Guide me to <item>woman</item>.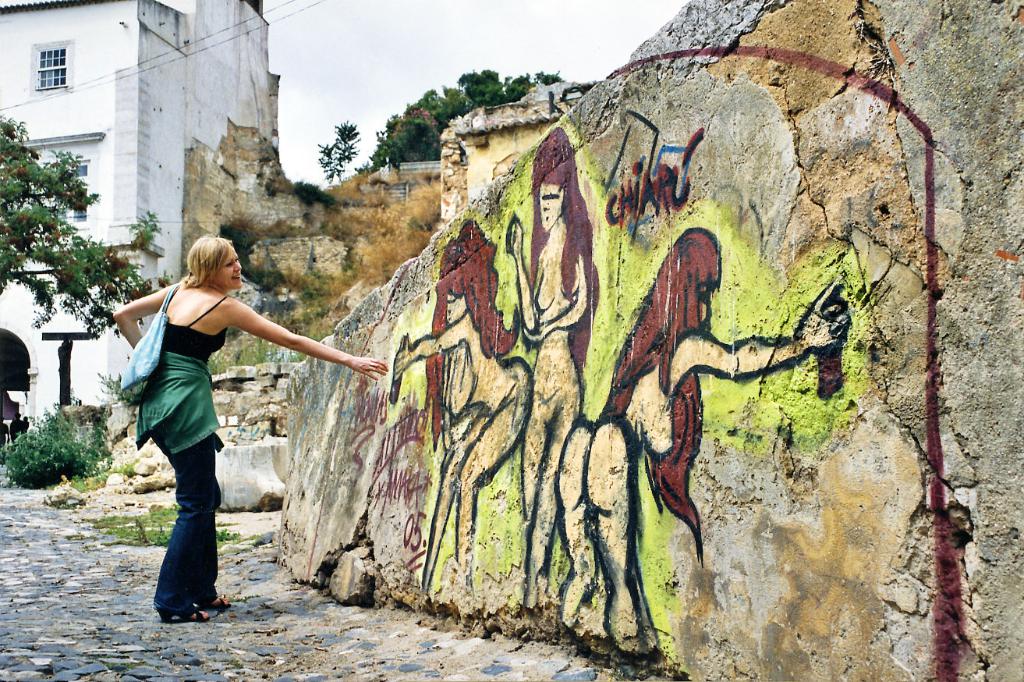
Guidance: detection(113, 237, 388, 618).
